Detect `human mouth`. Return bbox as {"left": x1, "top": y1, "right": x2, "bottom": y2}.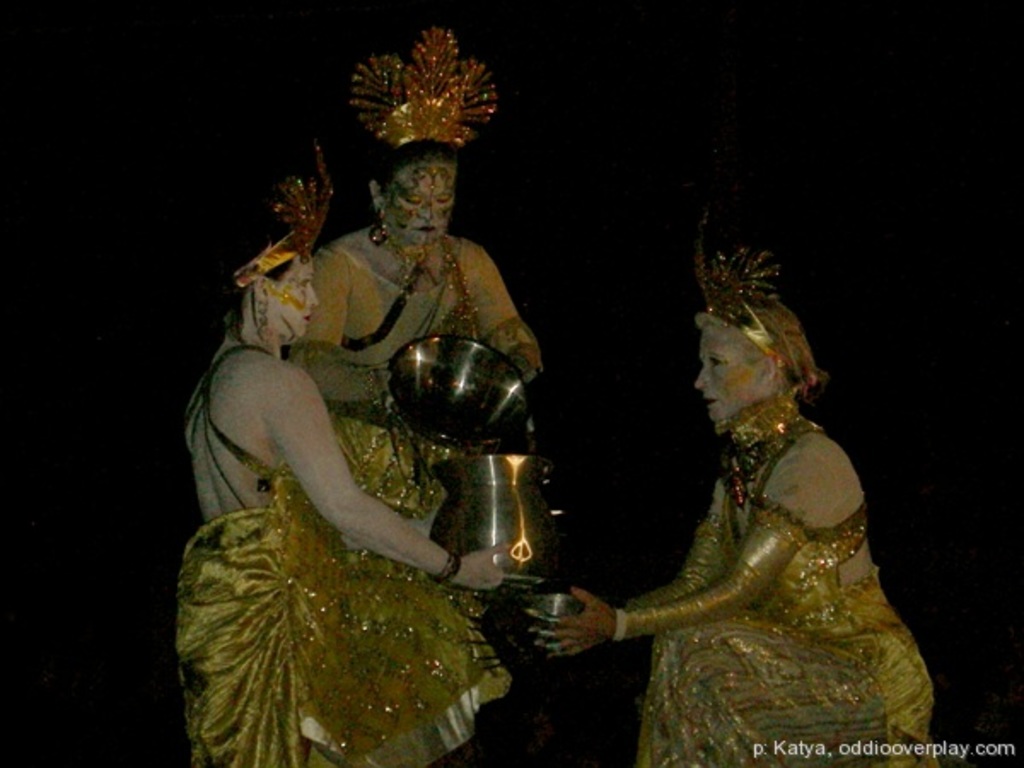
{"left": 415, "top": 227, "right": 433, "bottom": 229}.
